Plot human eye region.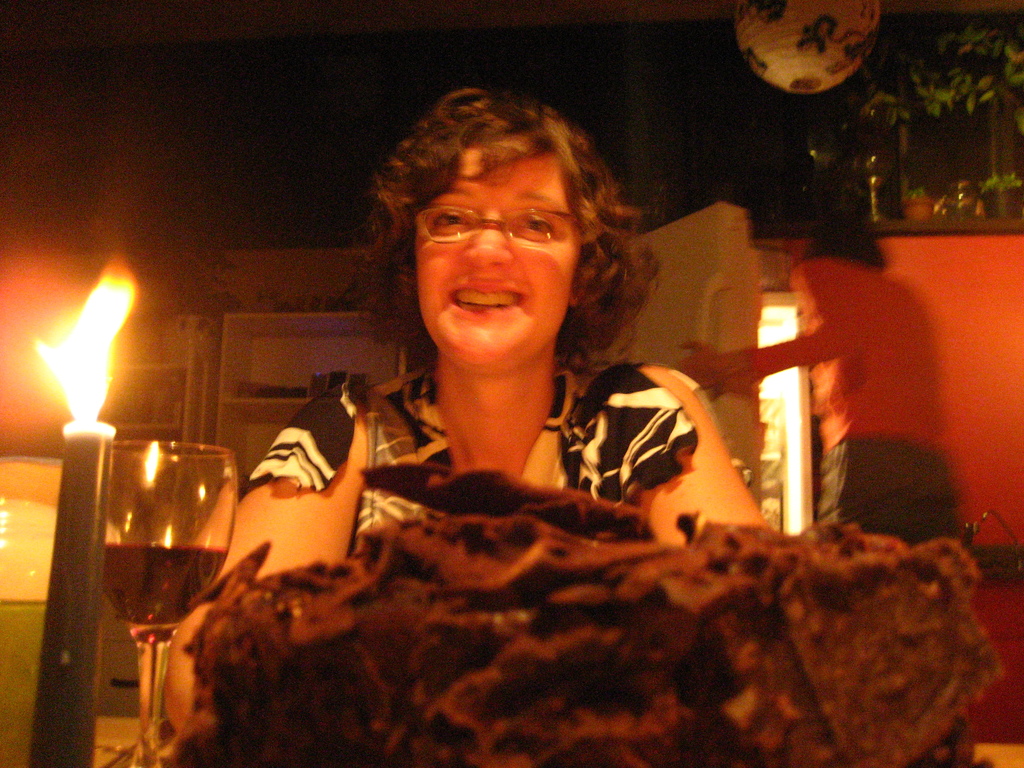
Plotted at (427, 204, 470, 232).
